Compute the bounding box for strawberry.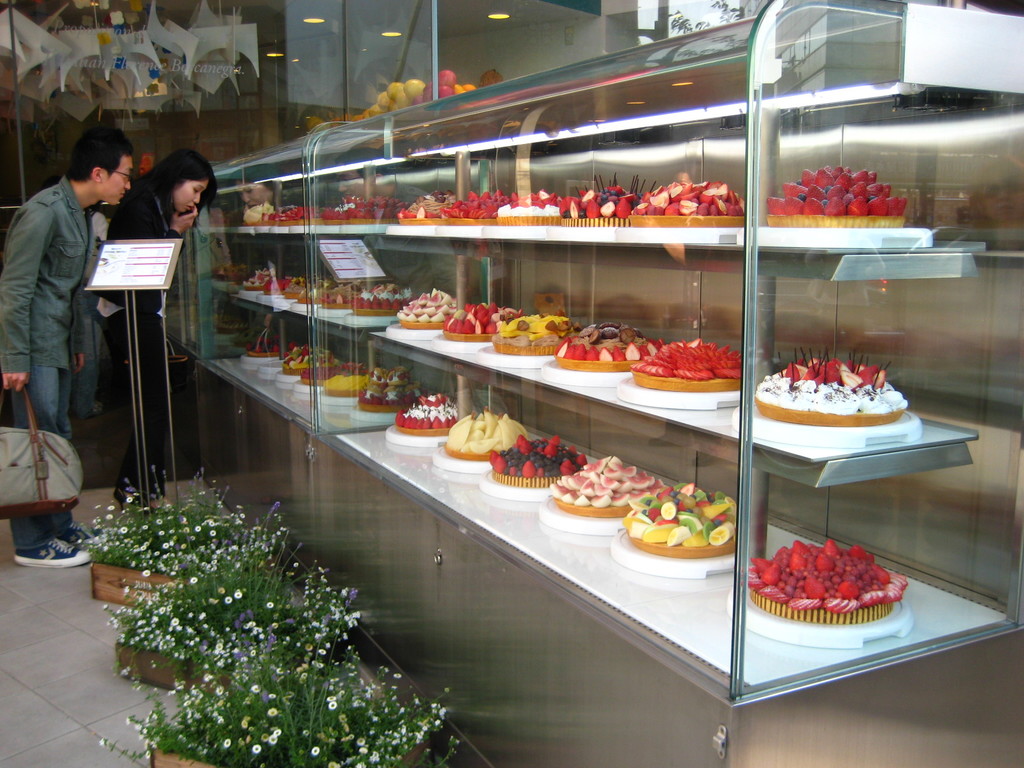
<bbox>801, 169, 817, 184</bbox>.
